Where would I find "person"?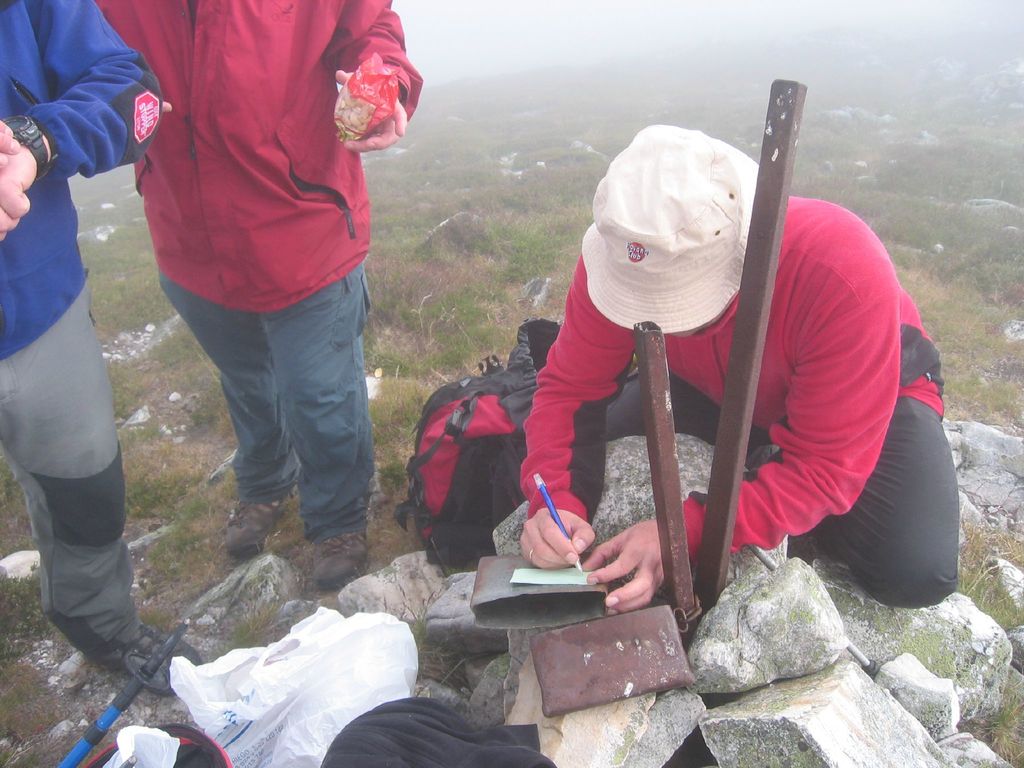
At rect(0, 0, 208, 701).
